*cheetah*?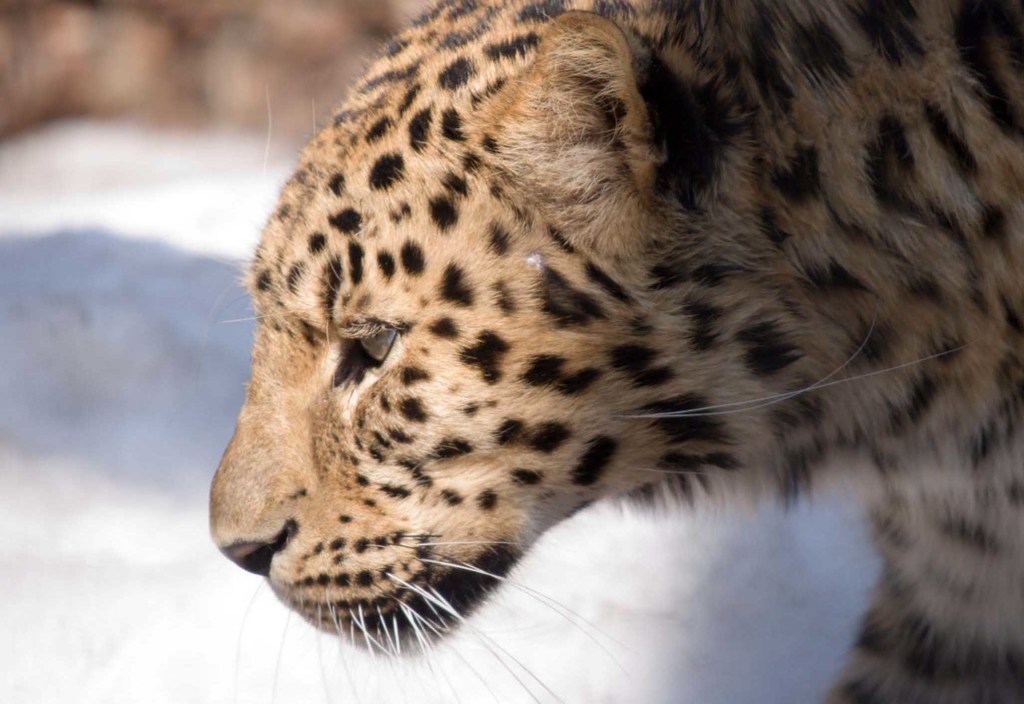
bbox(207, 0, 1023, 703)
